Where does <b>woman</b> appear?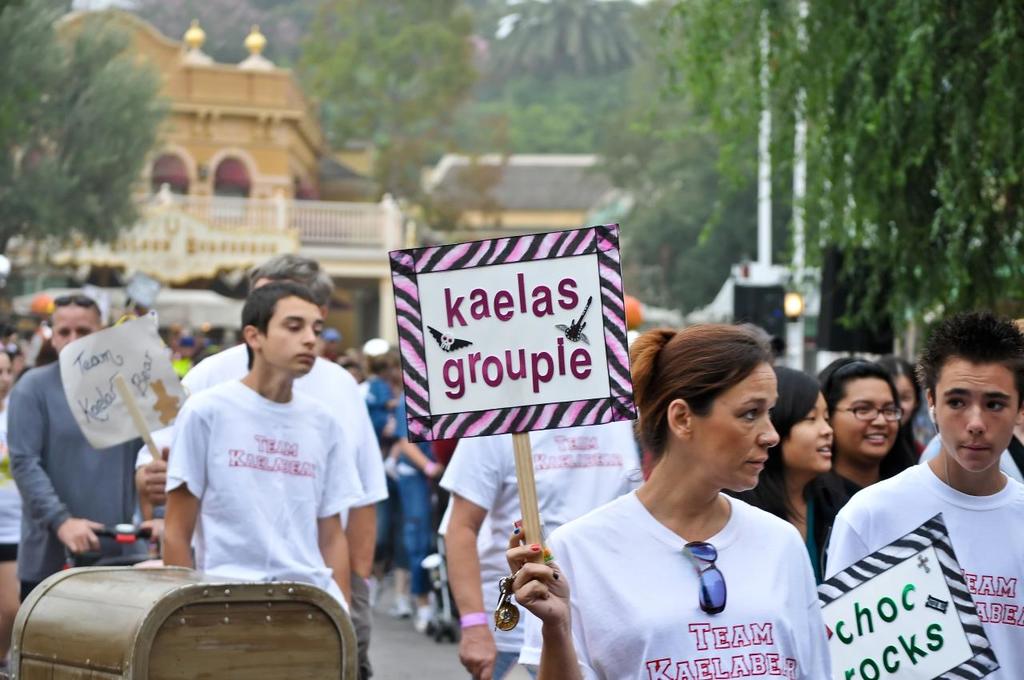
Appears at crop(876, 359, 921, 471).
